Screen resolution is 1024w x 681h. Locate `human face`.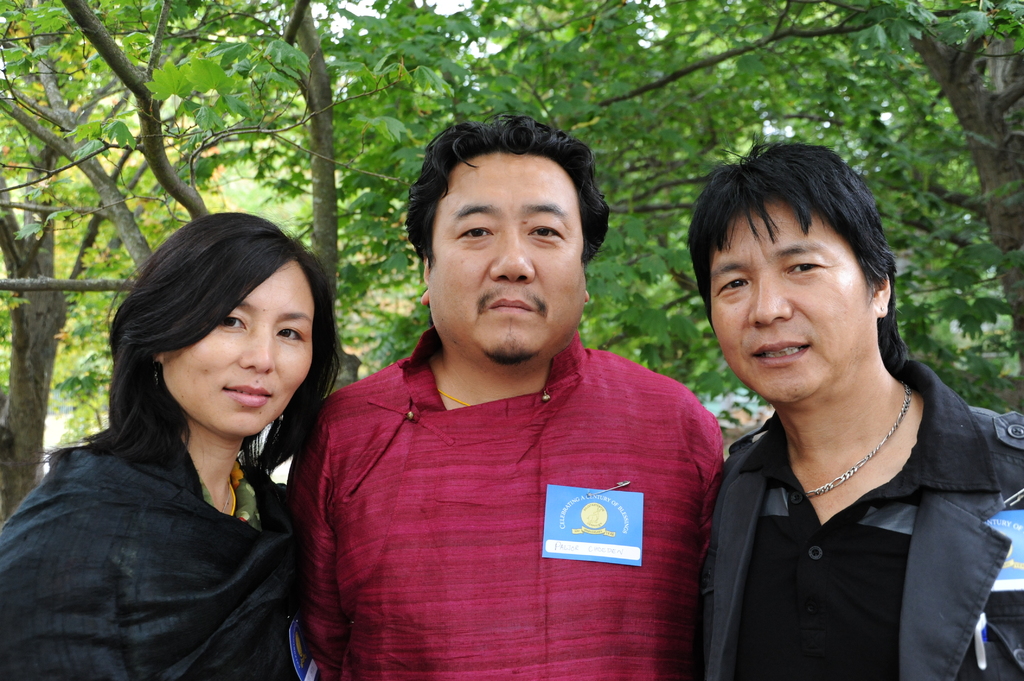
(161,265,317,438).
